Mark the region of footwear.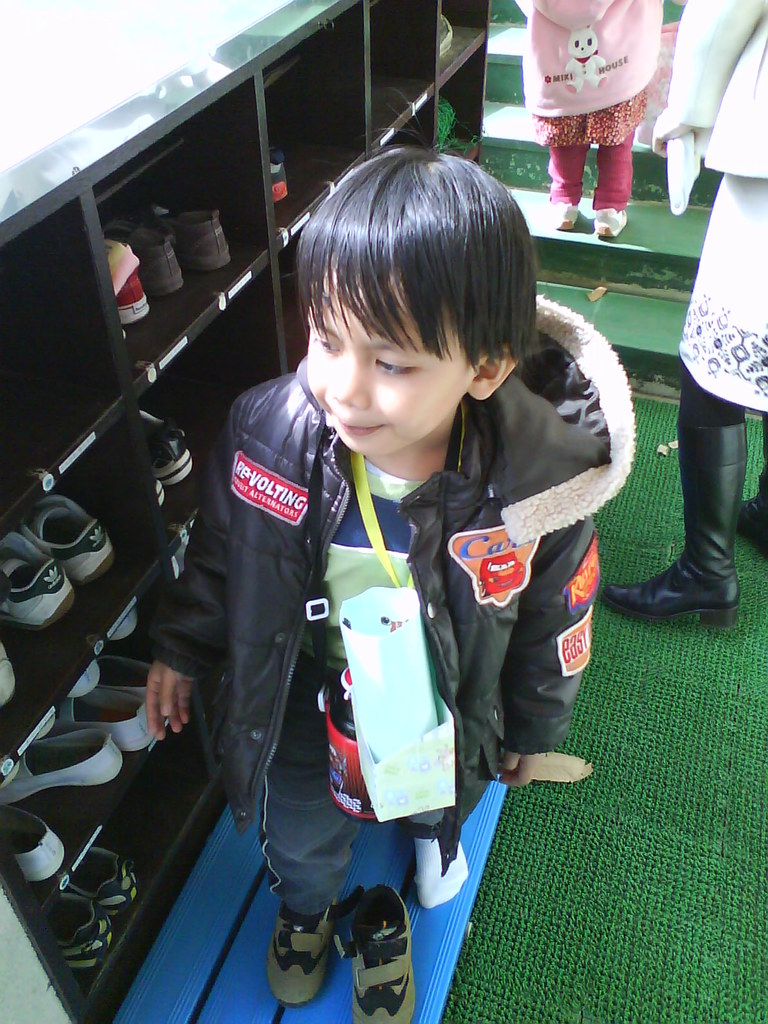
Region: 346:886:426:1023.
